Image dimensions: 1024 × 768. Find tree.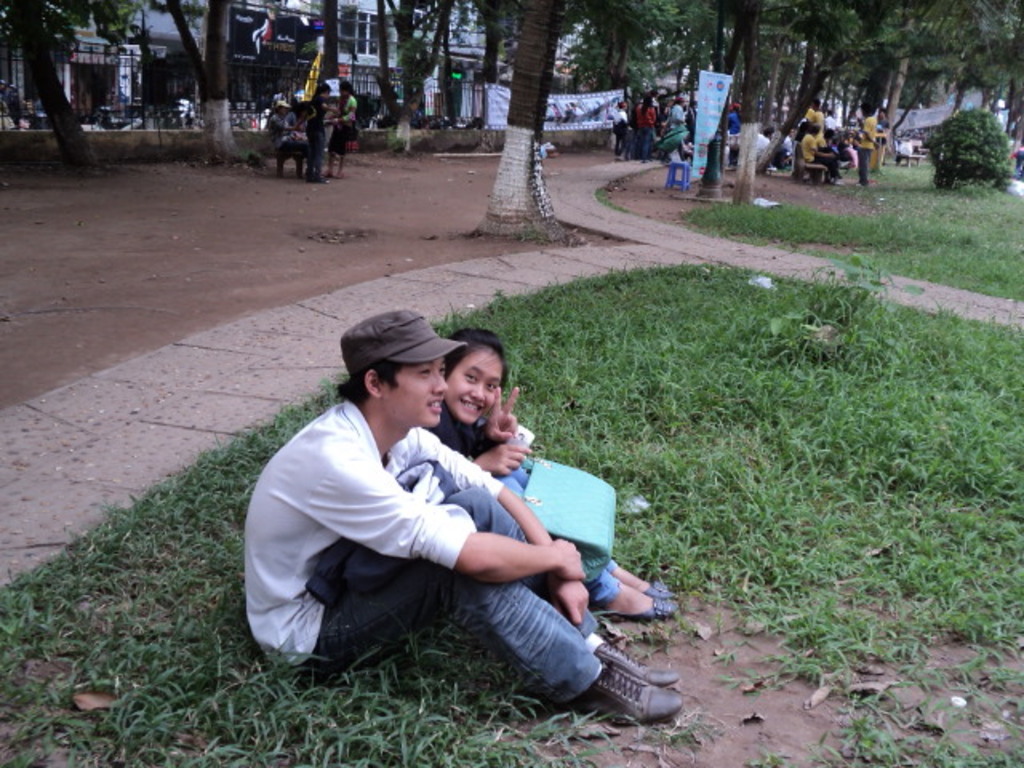
bbox=(766, 0, 954, 168).
